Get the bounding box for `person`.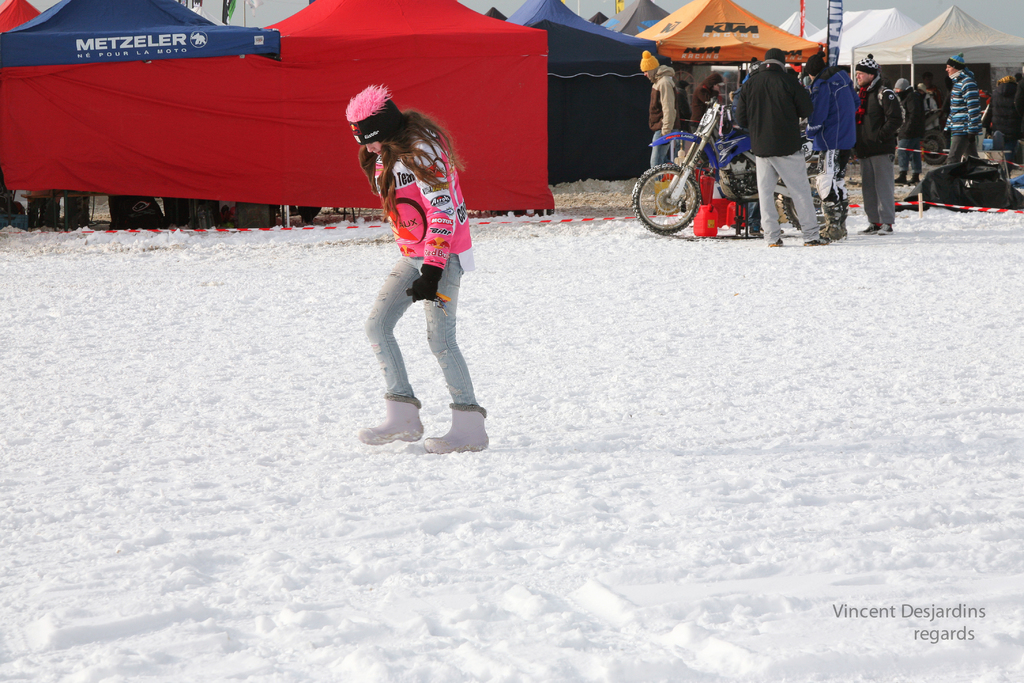
(331,97,481,454).
